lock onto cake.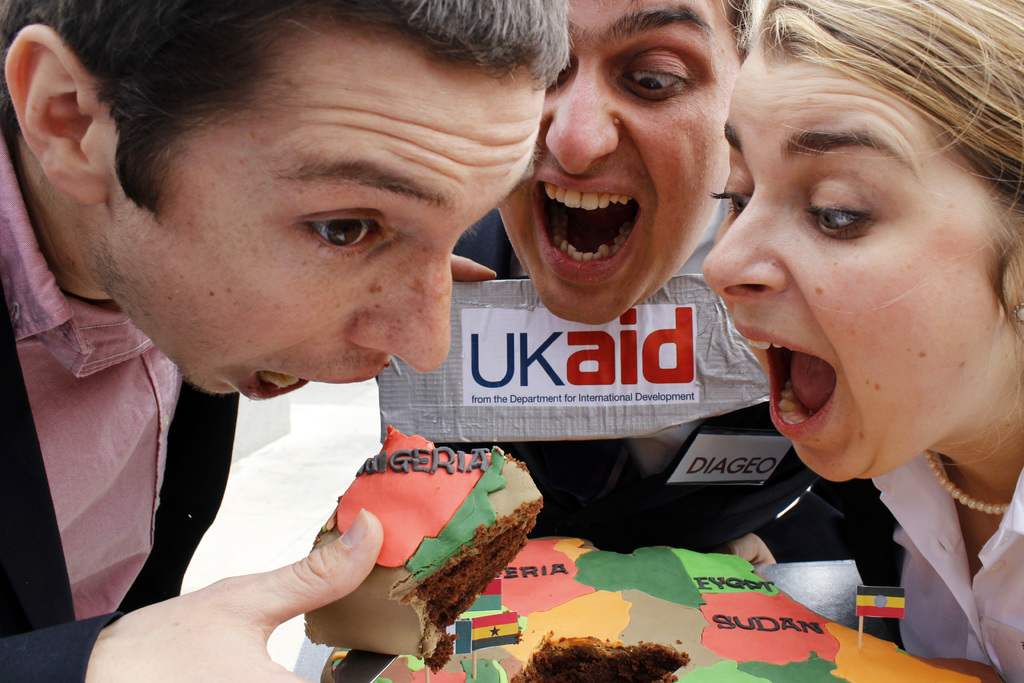
Locked: {"x1": 300, "y1": 425, "x2": 541, "y2": 667}.
